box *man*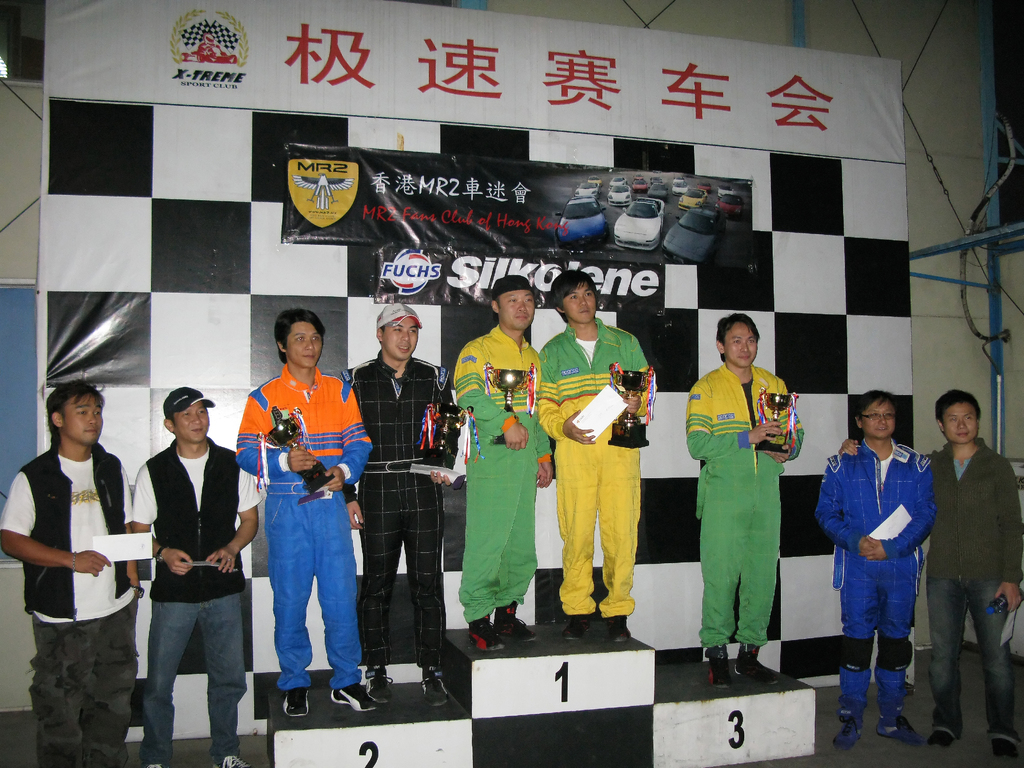
rect(241, 314, 382, 724)
